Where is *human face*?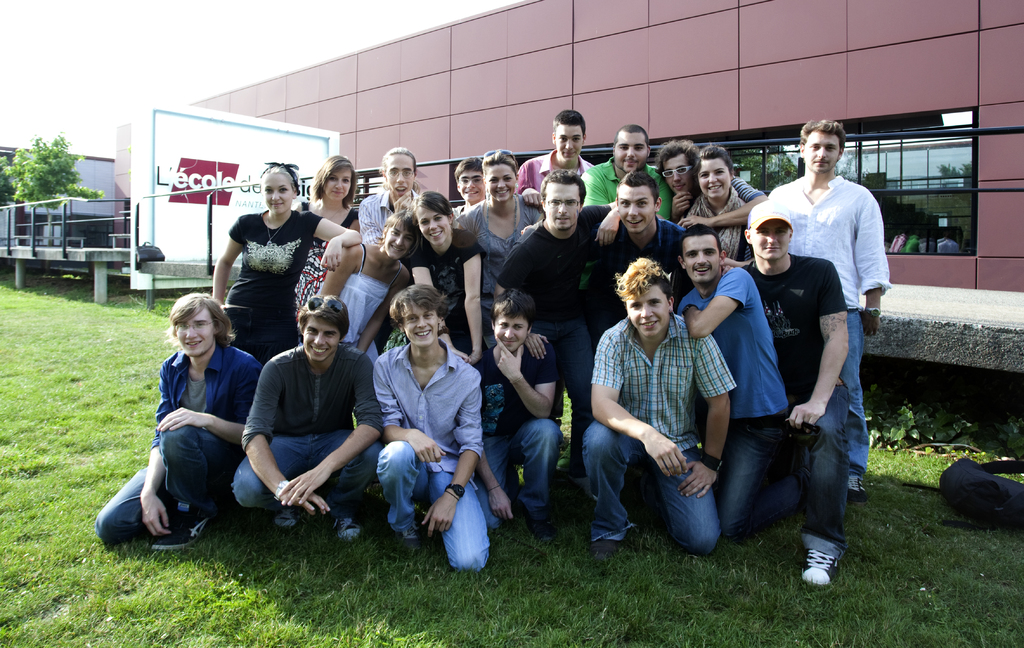
x1=619, y1=187, x2=657, y2=234.
